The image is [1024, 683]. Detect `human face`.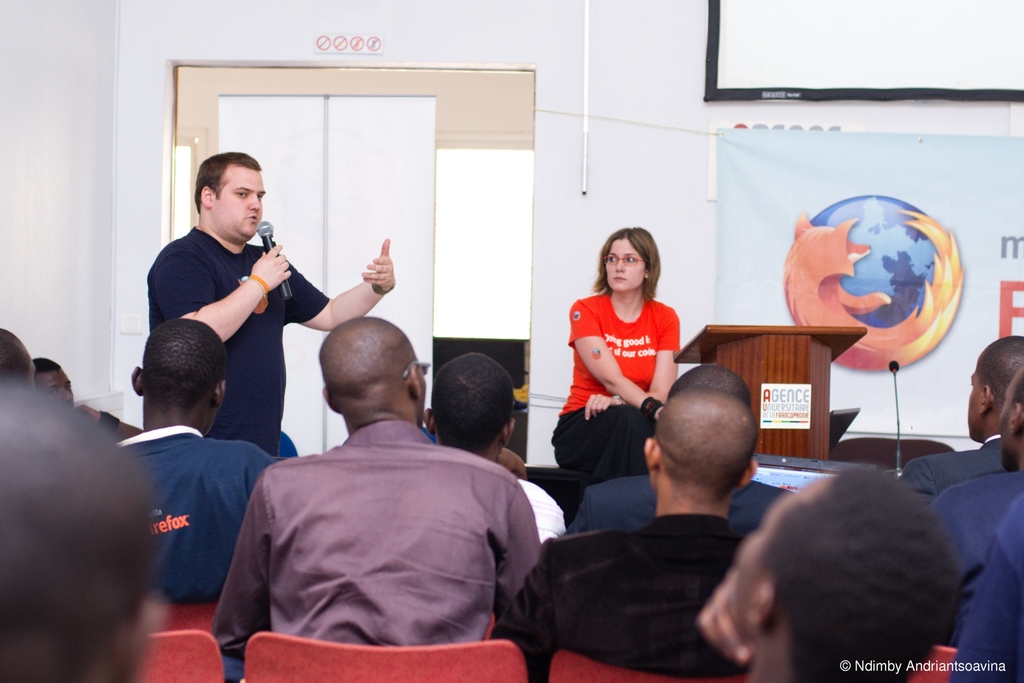
Detection: 35,371,73,409.
